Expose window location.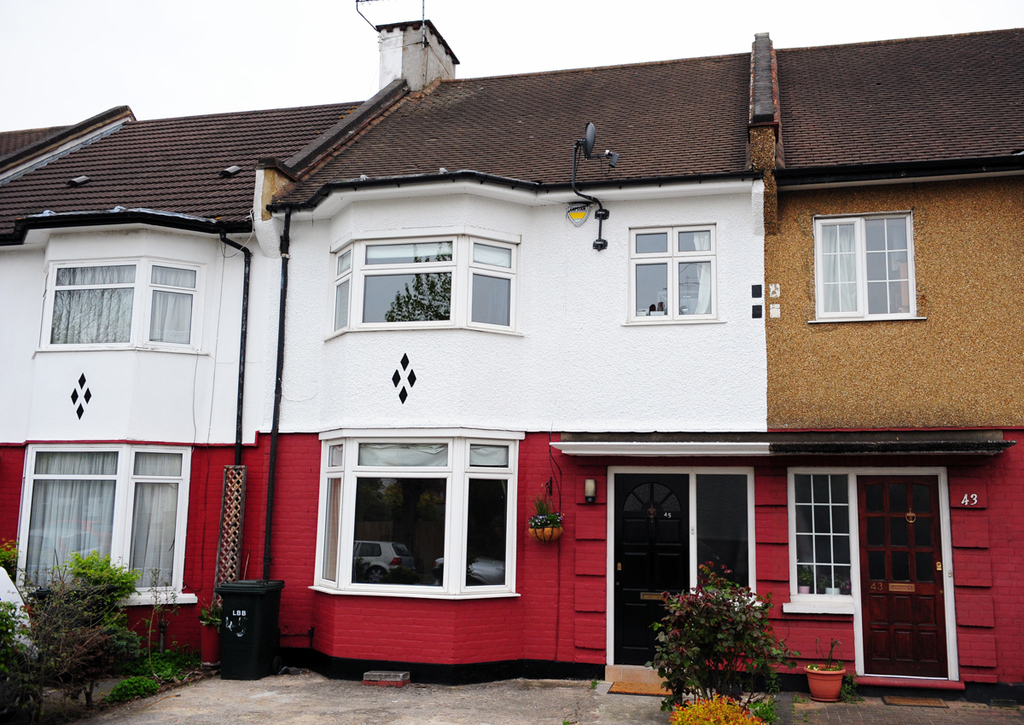
Exposed at [320,441,509,589].
